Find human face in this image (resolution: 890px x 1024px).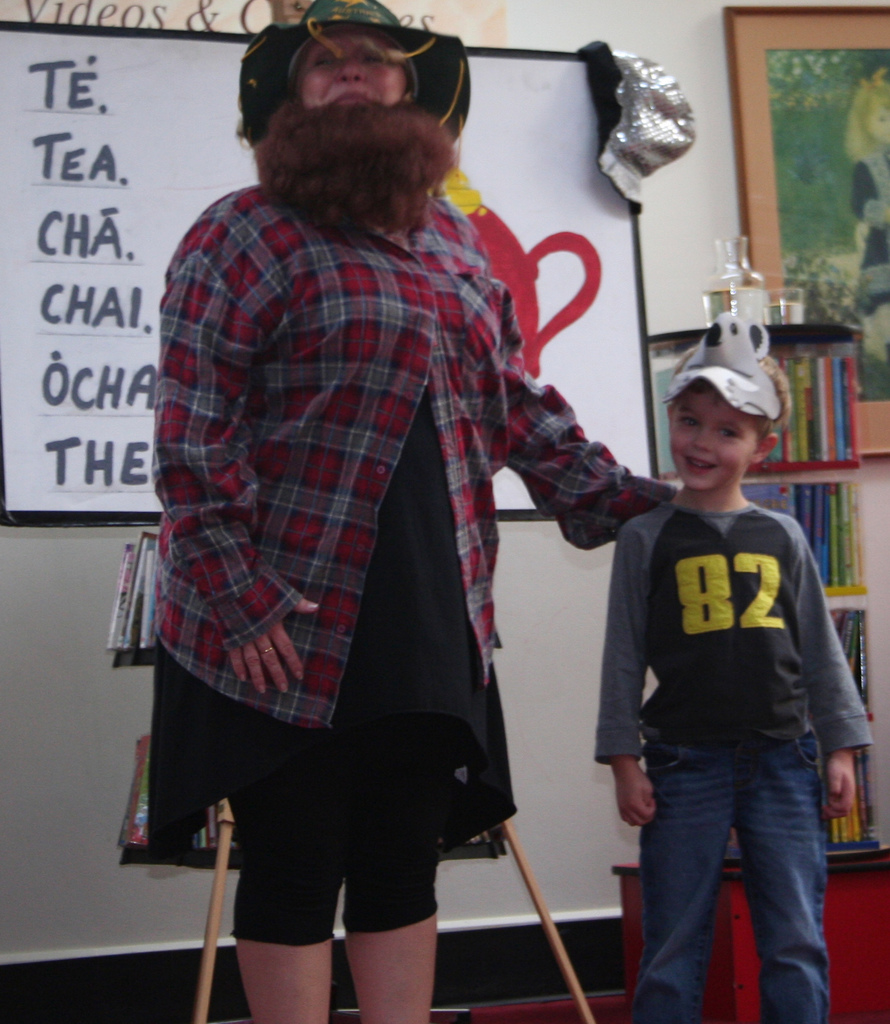
<region>665, 384, 754, 497</region>.
